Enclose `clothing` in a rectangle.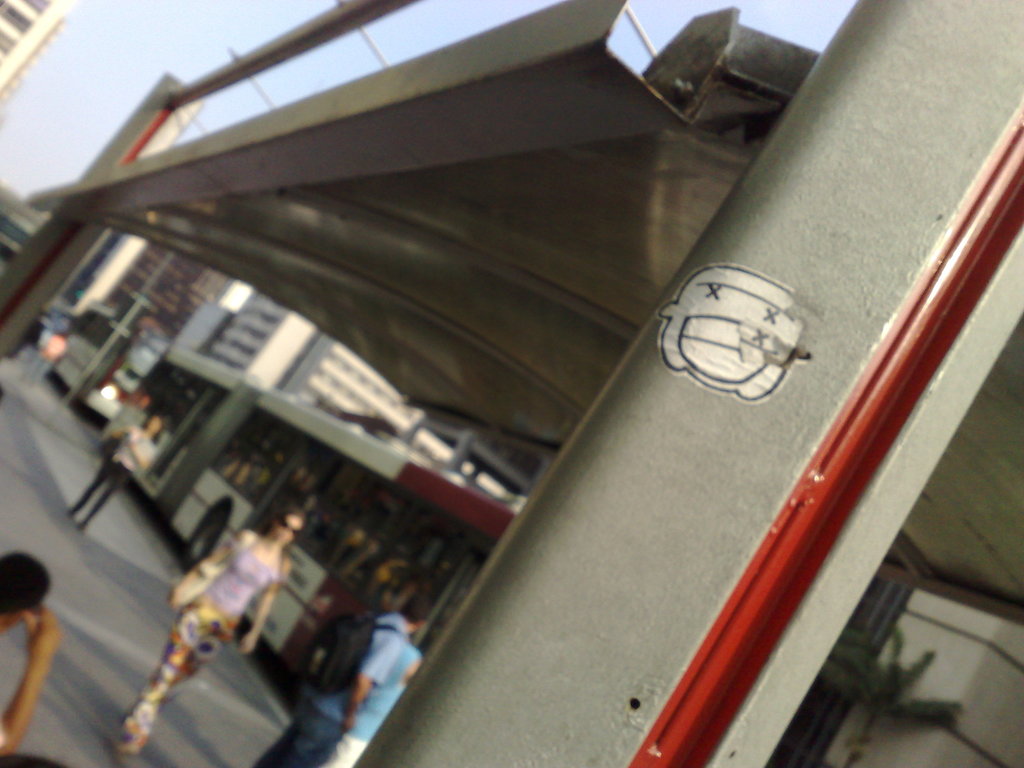
rect(73, 429, 160, 525).
